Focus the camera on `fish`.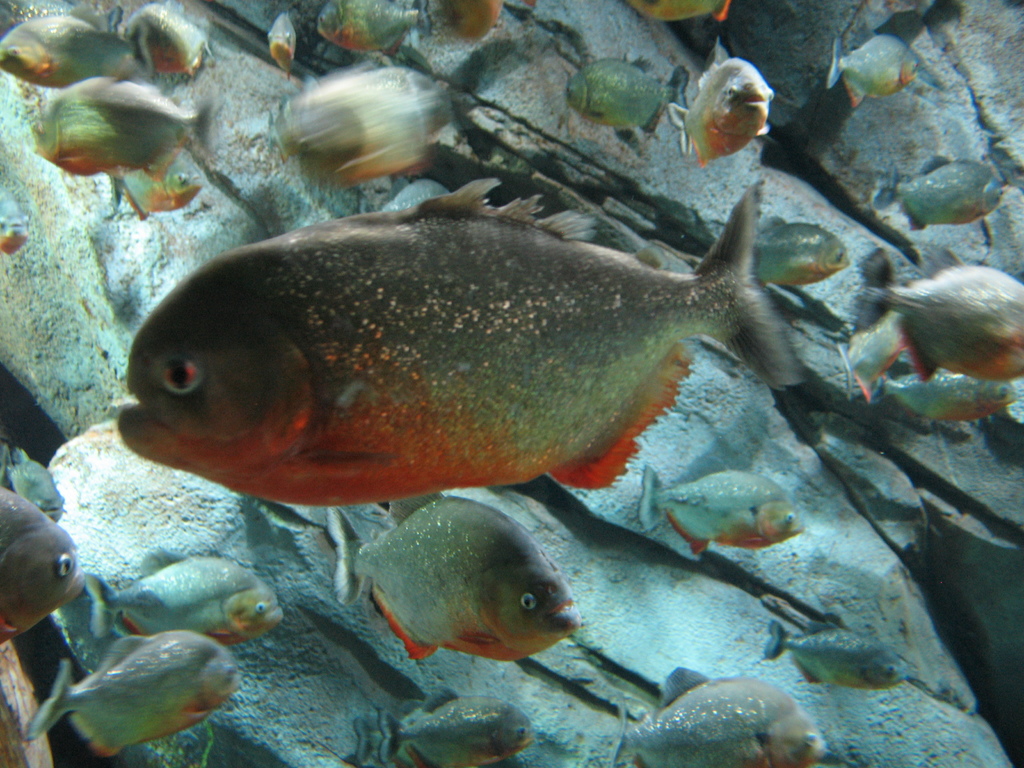
Focus region: pyautogui.locateOnScreen(24, 625, 247, 767).
